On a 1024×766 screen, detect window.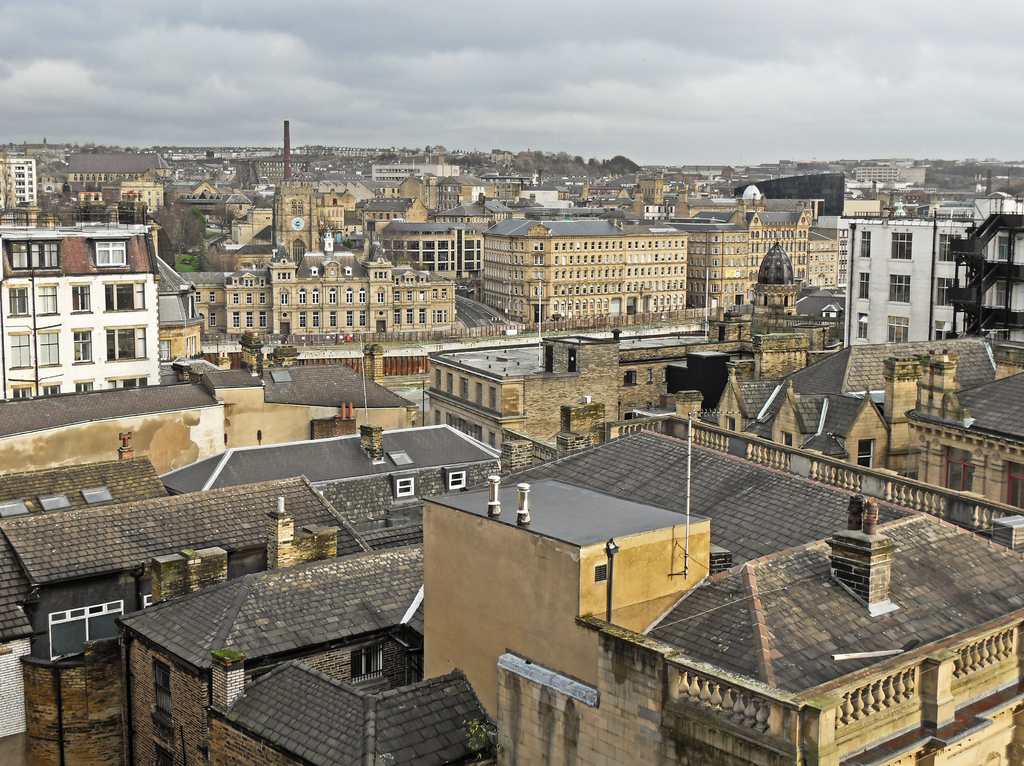
bbox=(1005, 462, 1023, 509).
